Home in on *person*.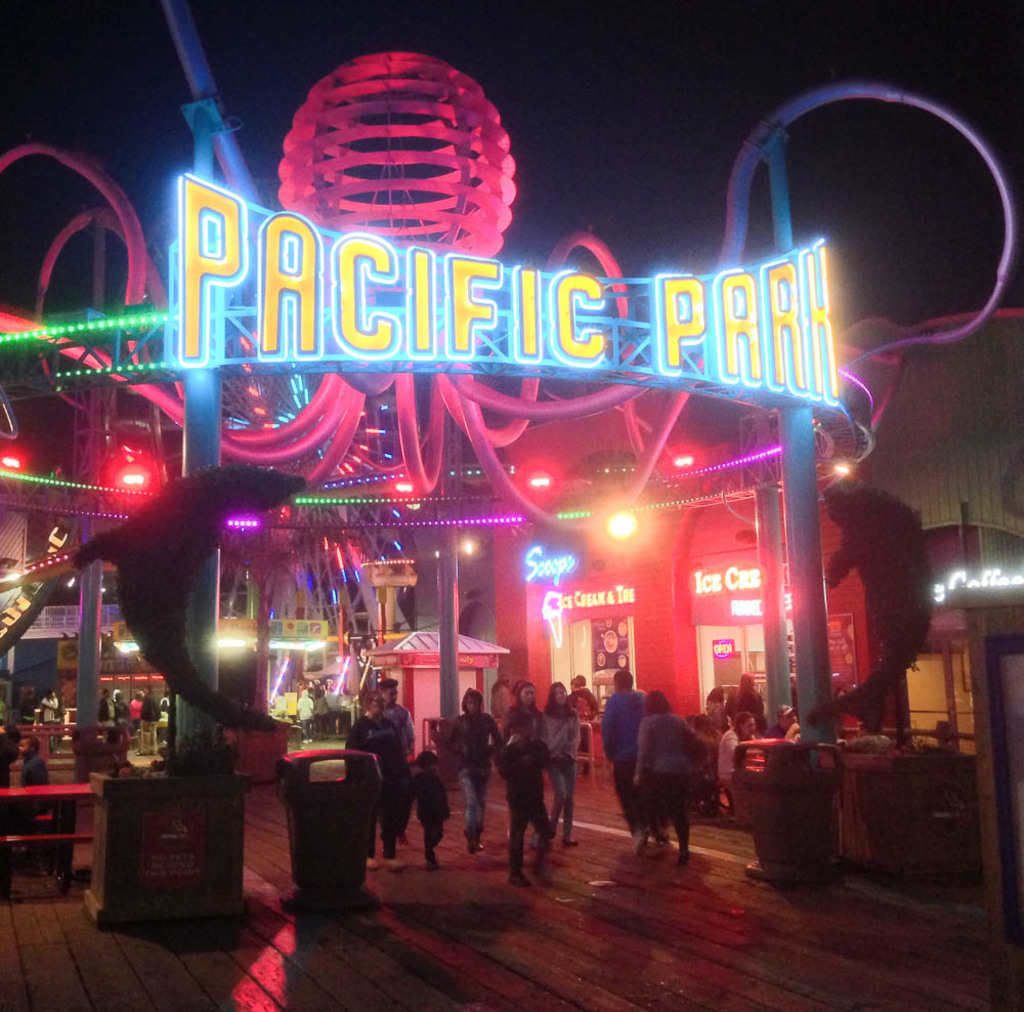
Homed in at x1=602, y1=667, x2=650, y2=856.
